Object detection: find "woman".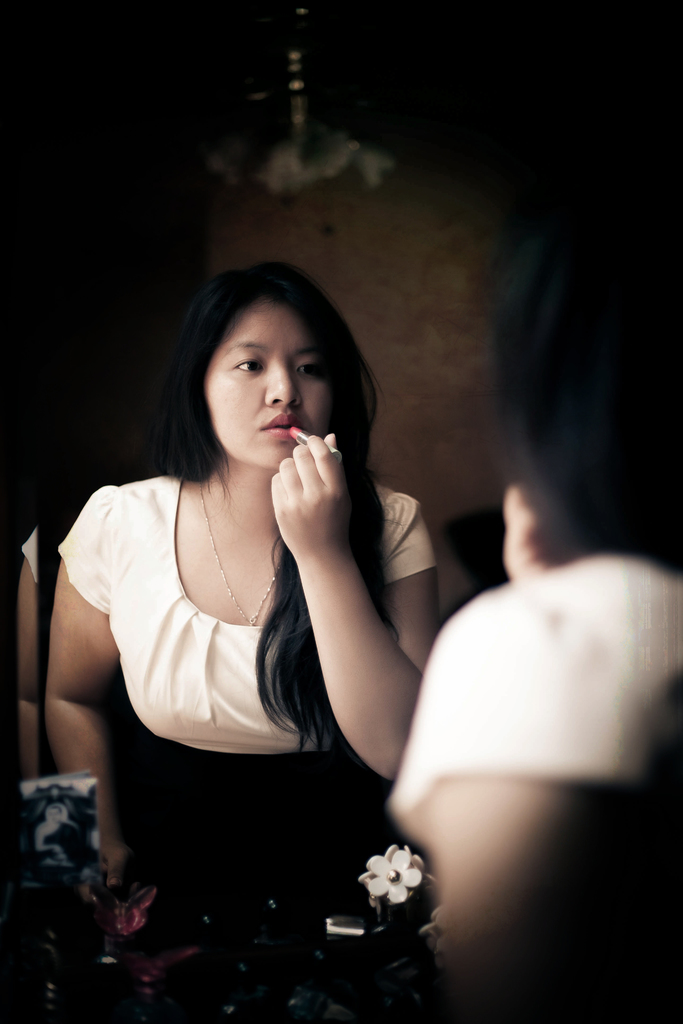
detection(48, 232, 446, 980).
